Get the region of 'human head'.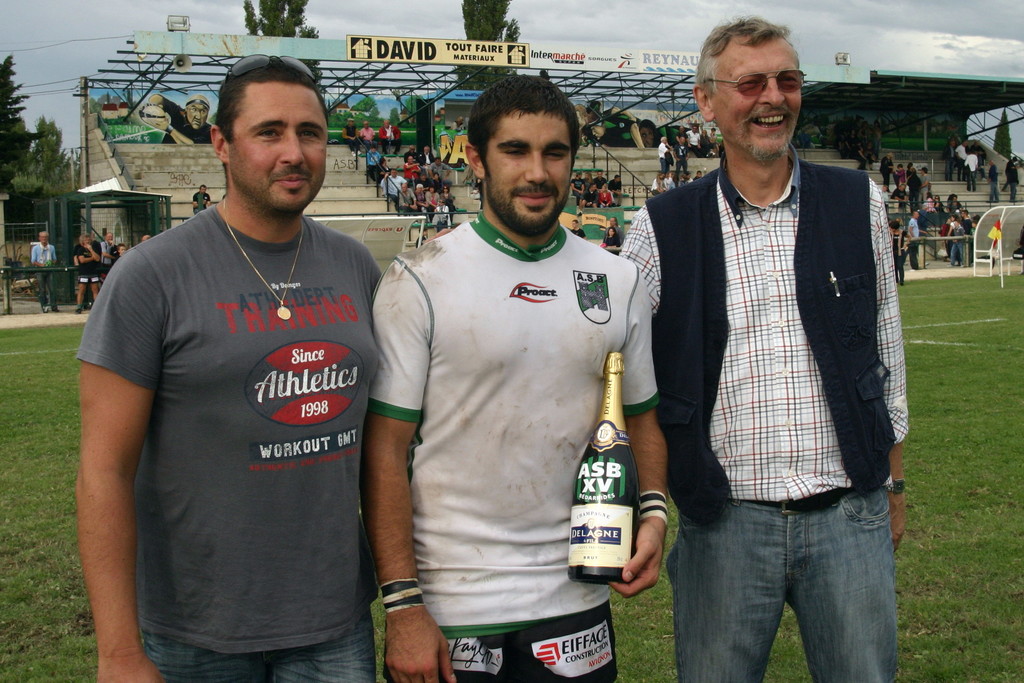
(left=946, top=129, right=1019, bottom=166).
